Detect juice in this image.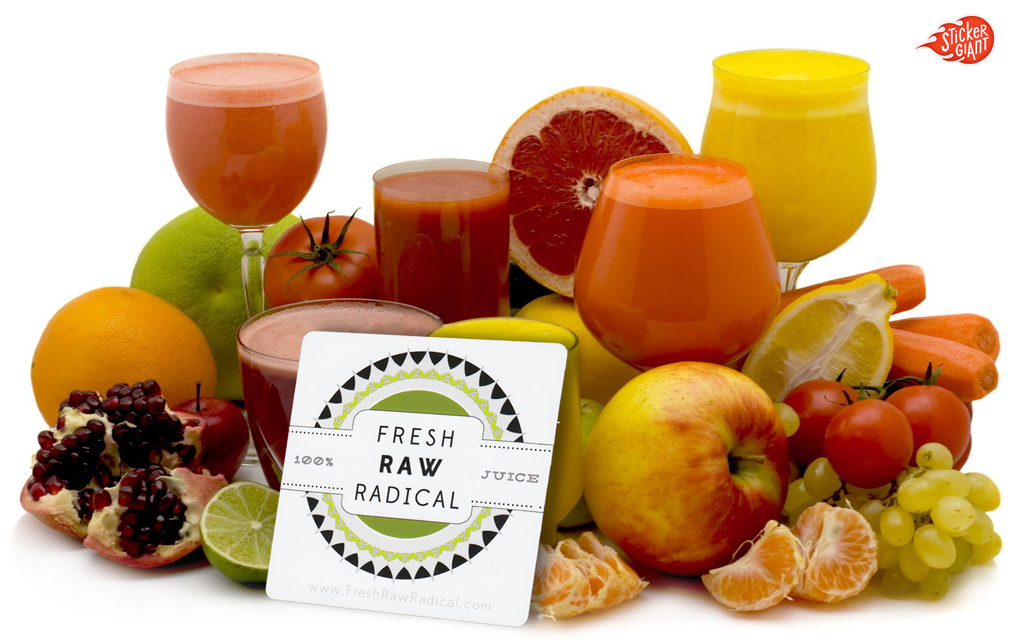
Detection: x1=163 y1=60 x2=329 y2=227.
